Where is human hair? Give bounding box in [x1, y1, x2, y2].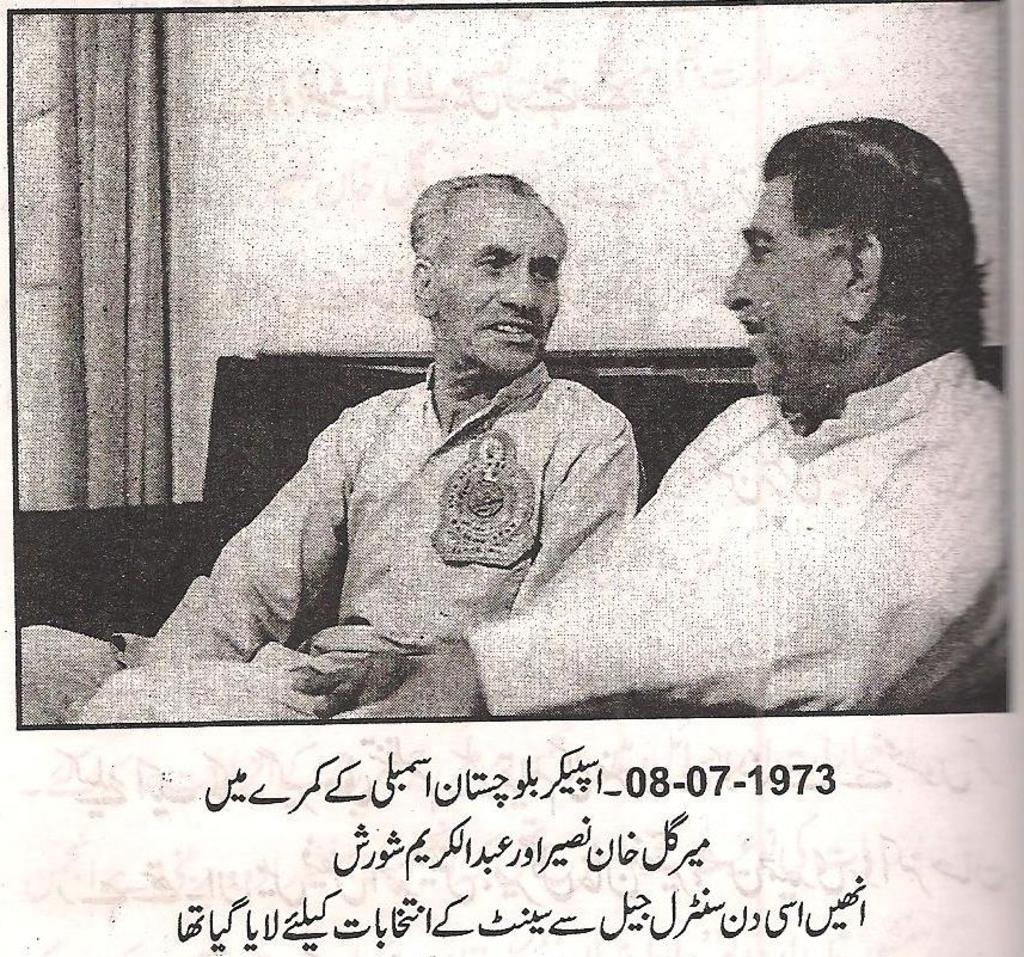
[409, 170, 563, 266].
